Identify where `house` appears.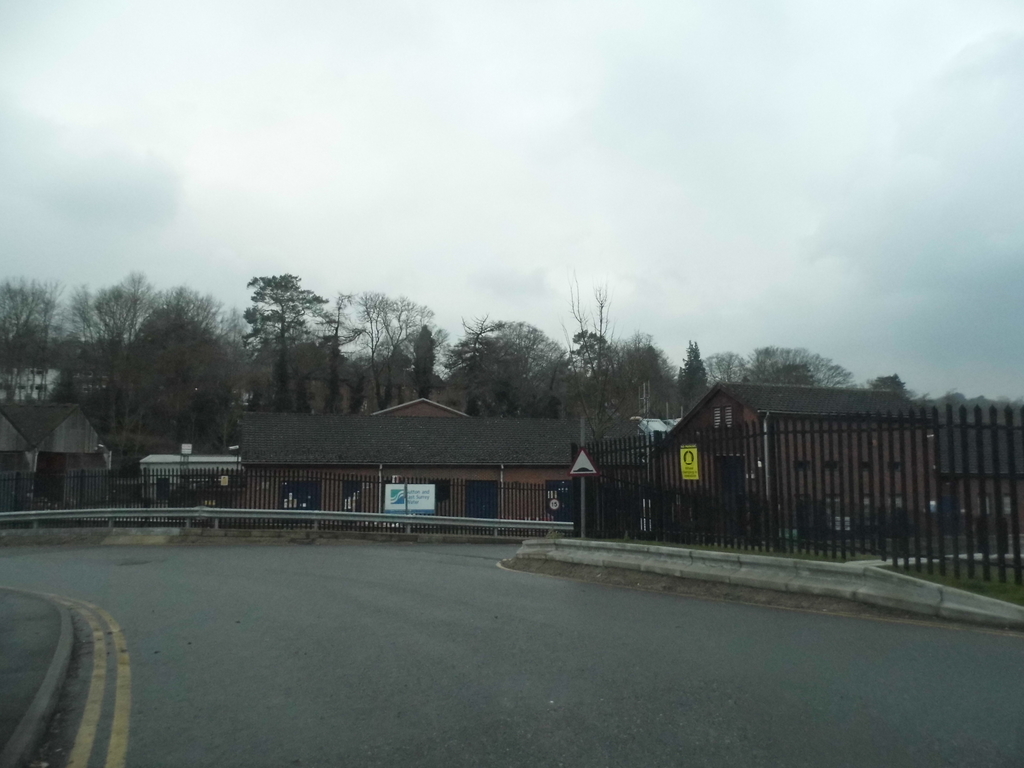
Appears at box=[138, 437, 243, 504].
